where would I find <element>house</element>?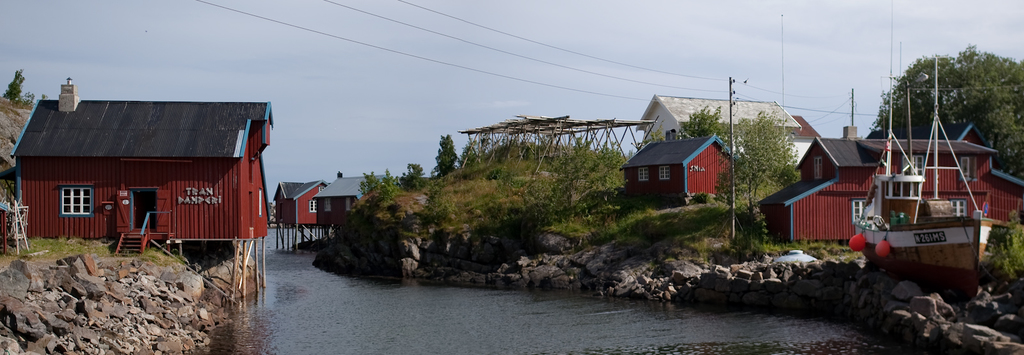
At bbox(10, 86, 273, 267).
